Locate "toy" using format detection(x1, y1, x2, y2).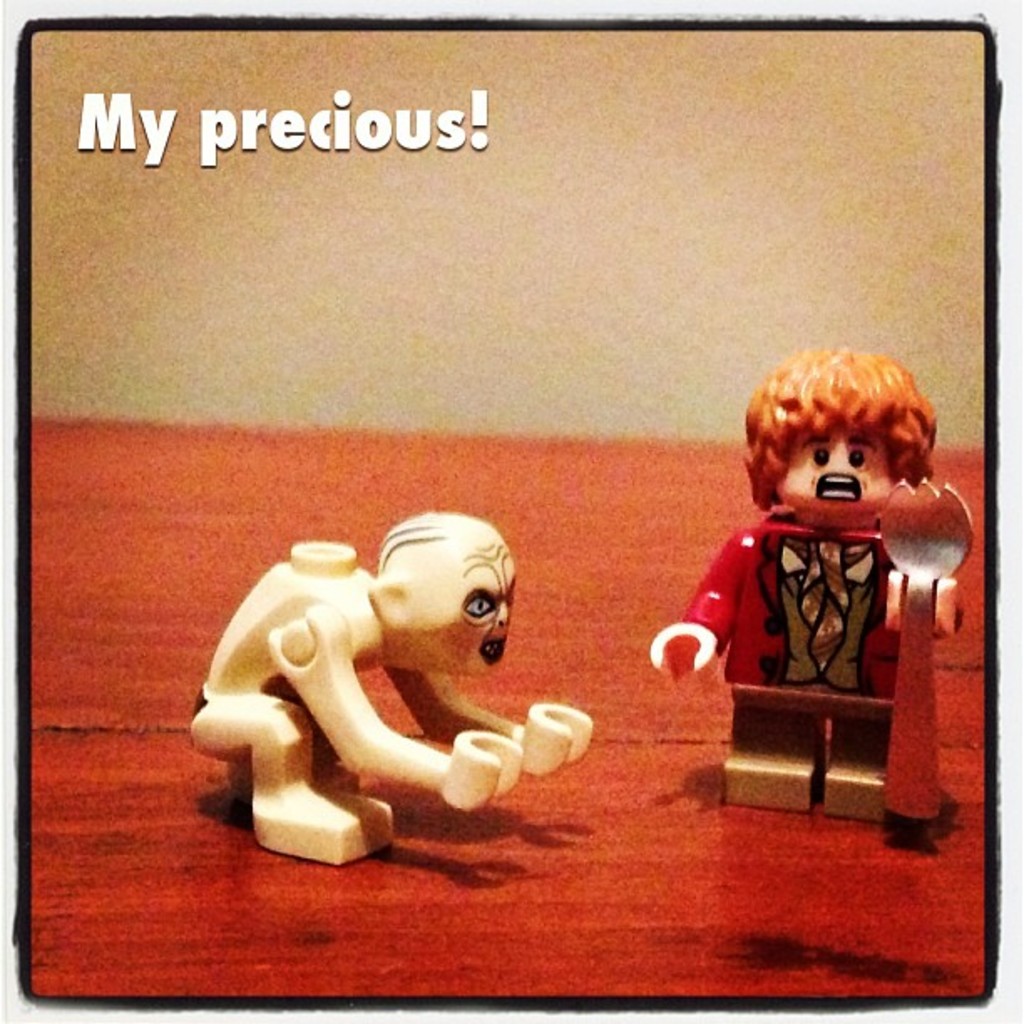
detection(649, 348, 970, 843).
